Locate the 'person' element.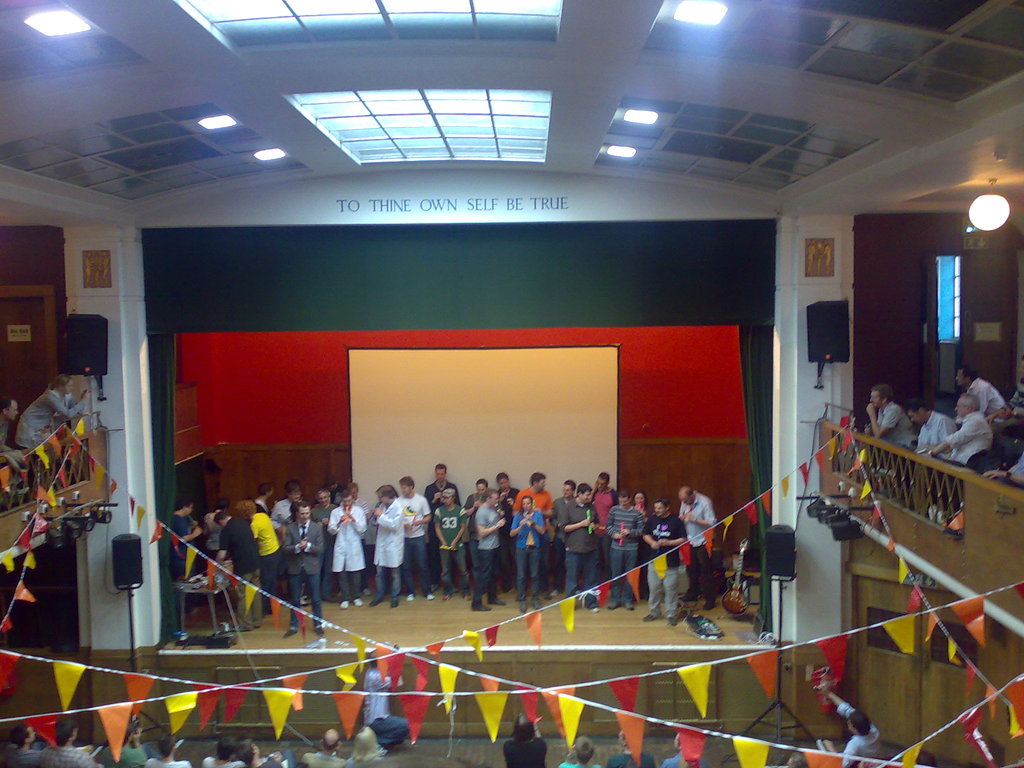
Element bbox: bbox(501, 714, 548, 767).
